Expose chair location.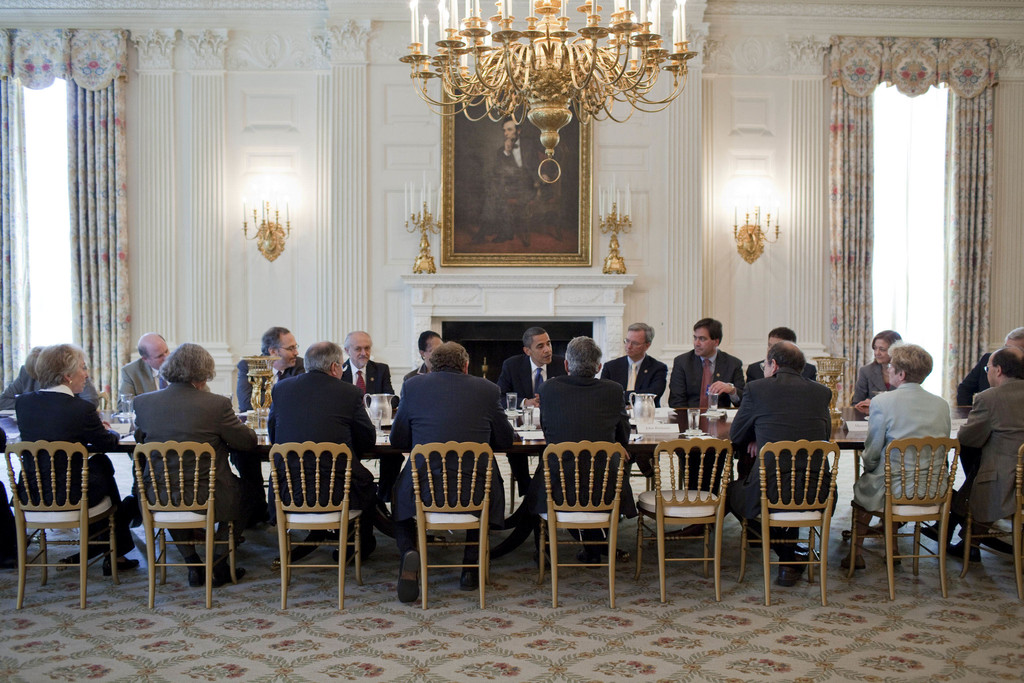
Exposed at [x1=636, y1=437, x2=735, y2=604].
